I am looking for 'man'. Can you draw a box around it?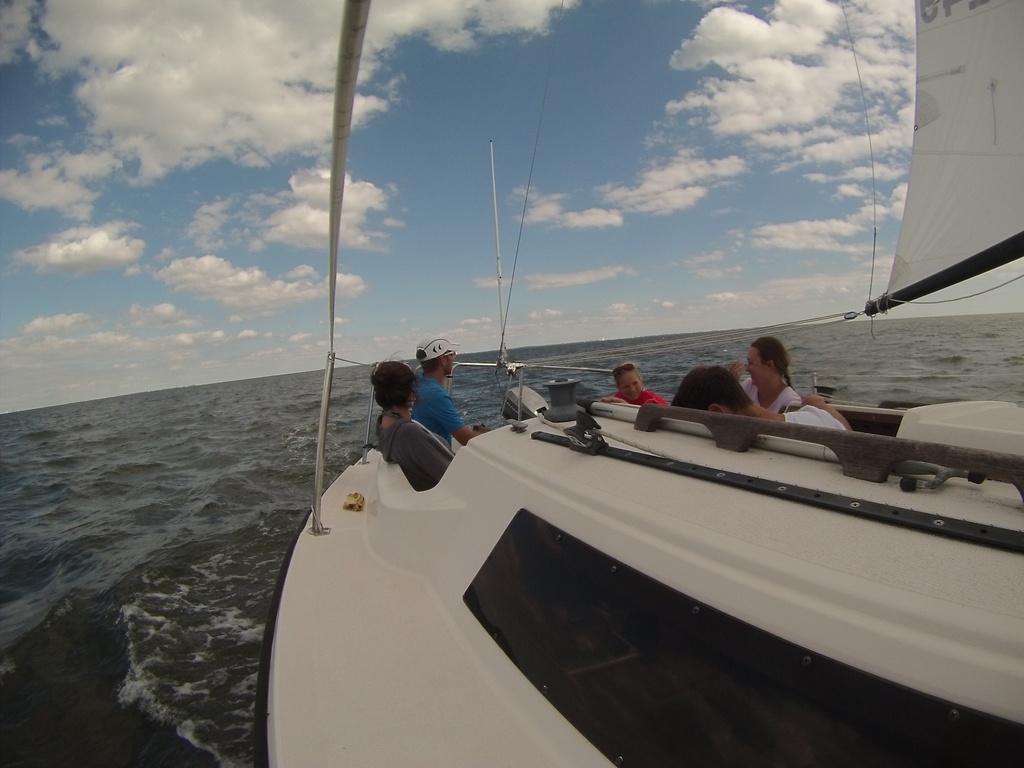
Sure, the bounding box is [x1=408, y1=332, x2=491, y2=454].
